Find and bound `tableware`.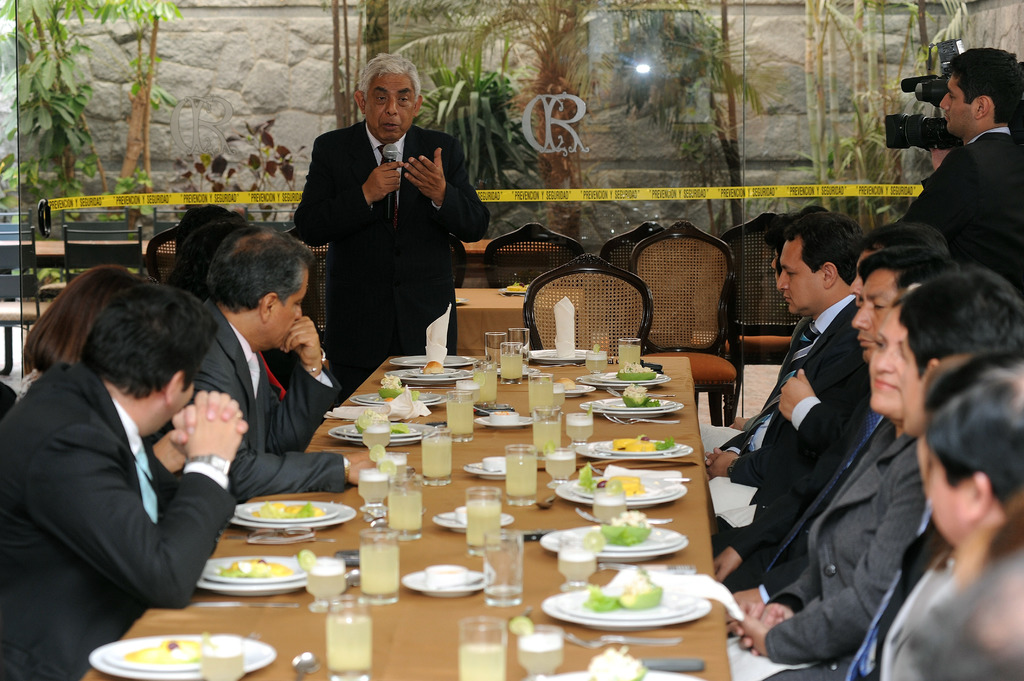
Bound: box=[388, 486, 422, 541].
